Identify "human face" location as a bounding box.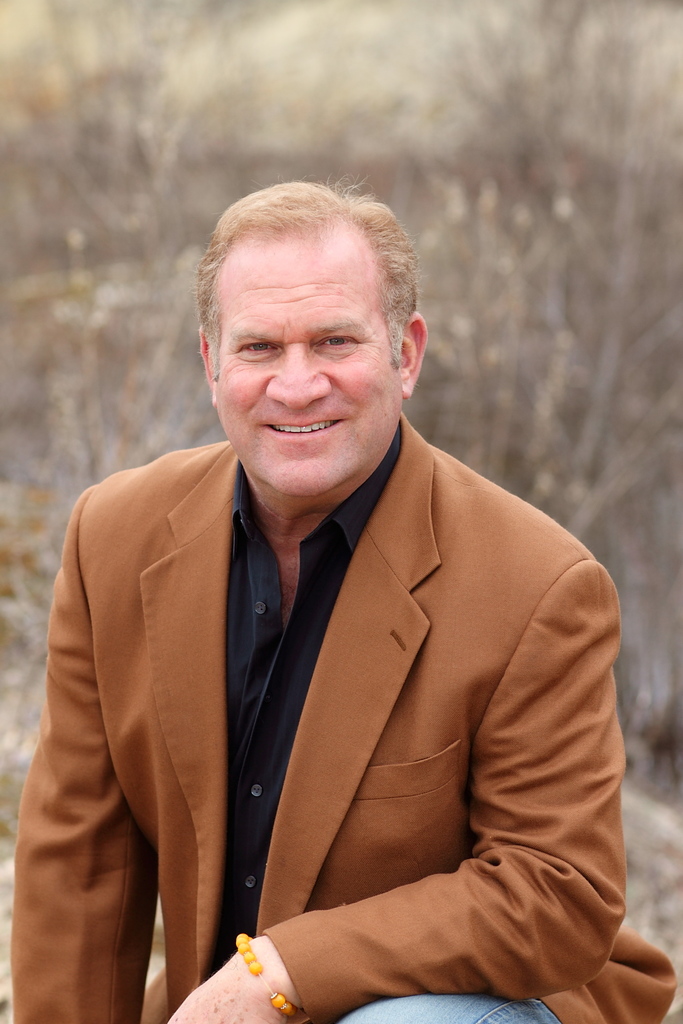
<bbox>213, 225, 407, 495</bbox>.
